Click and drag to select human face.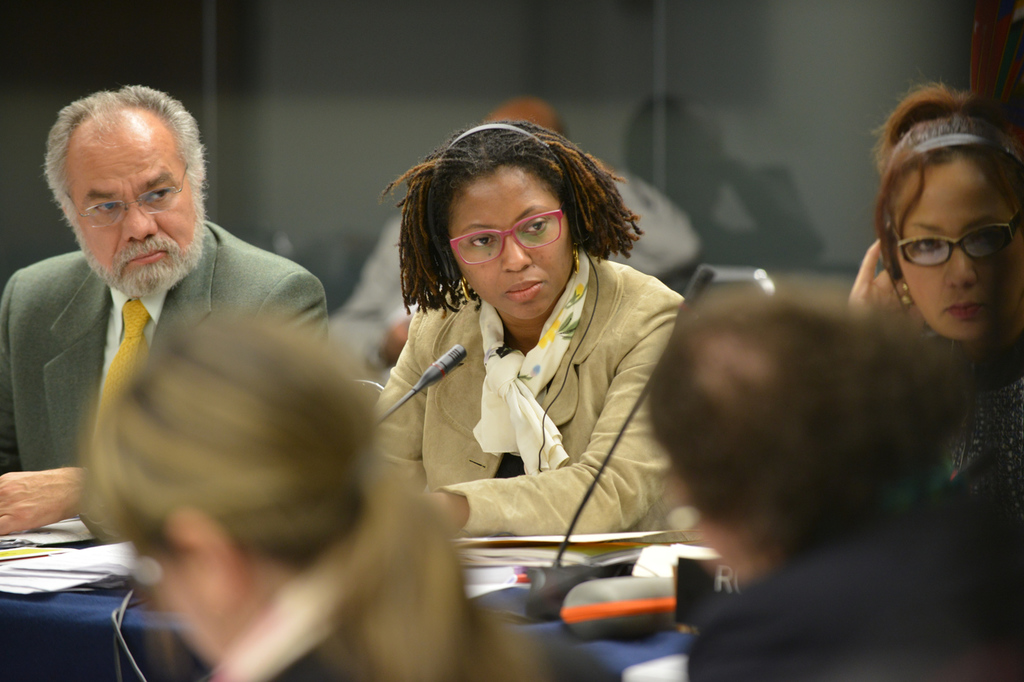
Selection: x1=67 y1=126 x2=195 y2=283.
